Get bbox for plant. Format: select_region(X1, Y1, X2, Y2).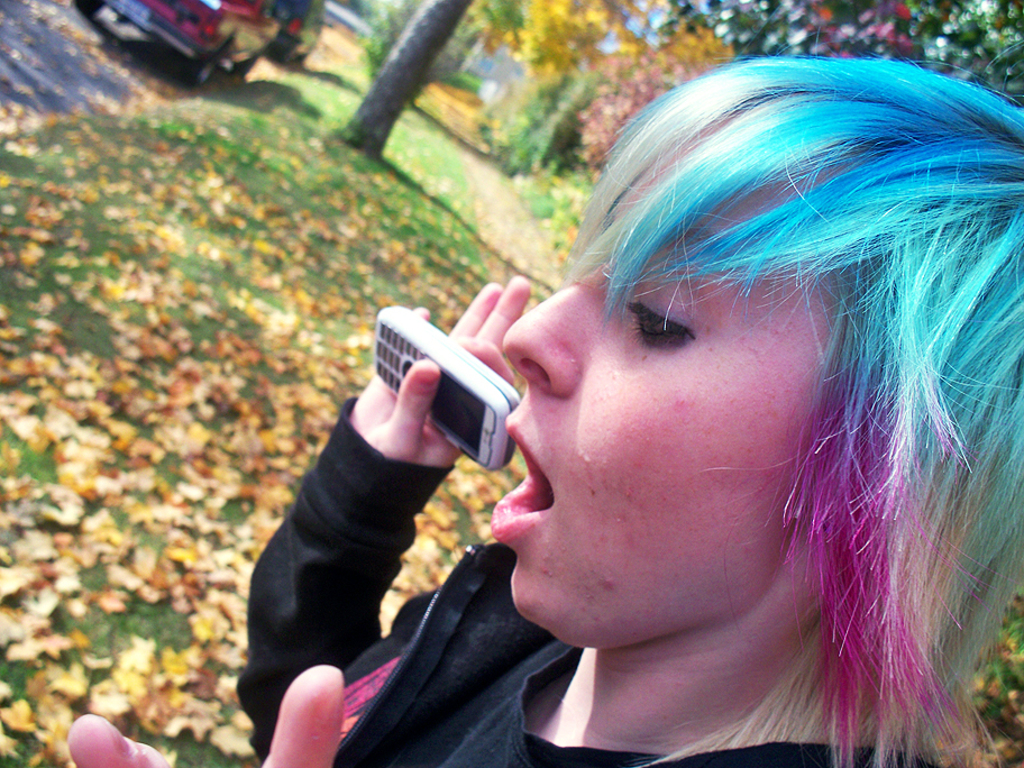
select_region(347, 0, 385, 90).
